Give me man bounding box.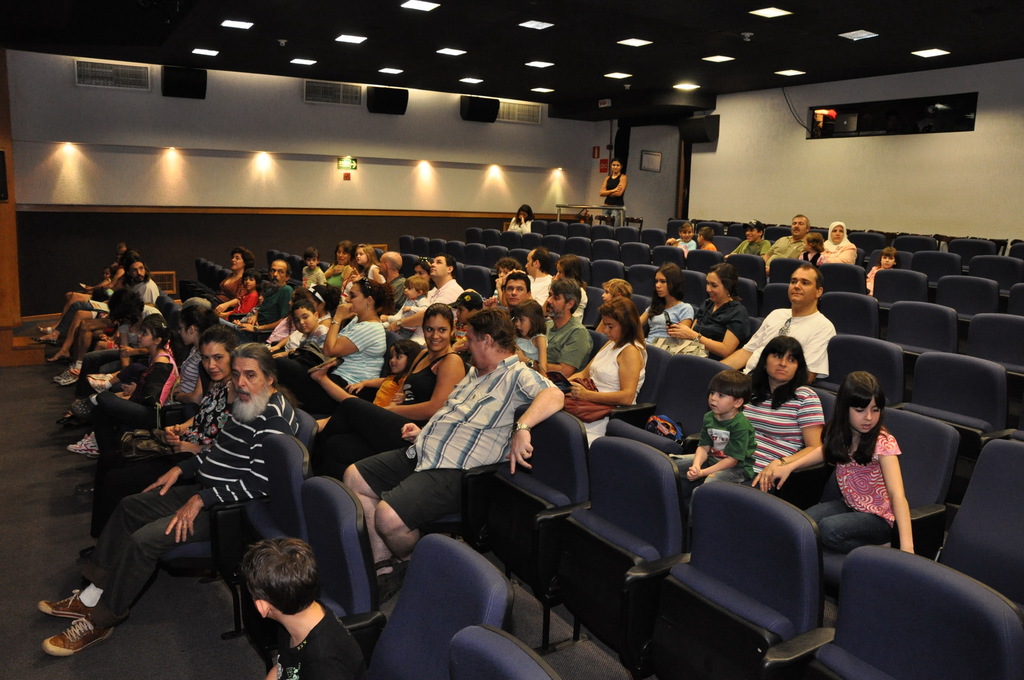
left=124, top=257, right=166, bottom=306.
